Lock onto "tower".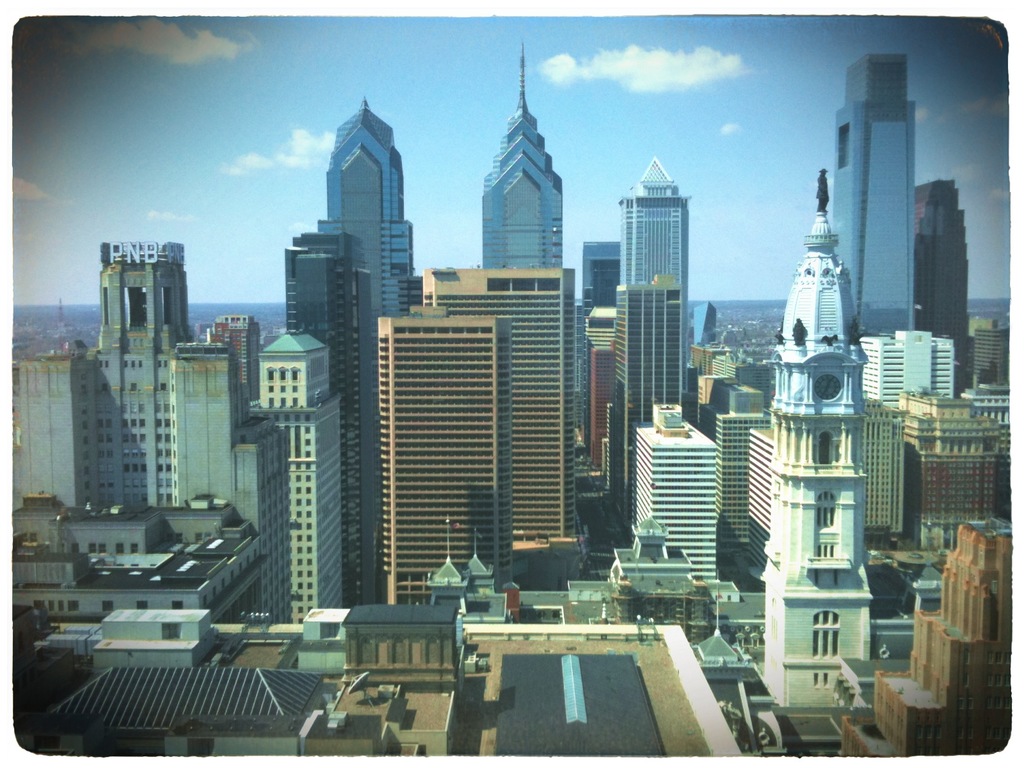
Locked: [465, 59, 583, 306].
